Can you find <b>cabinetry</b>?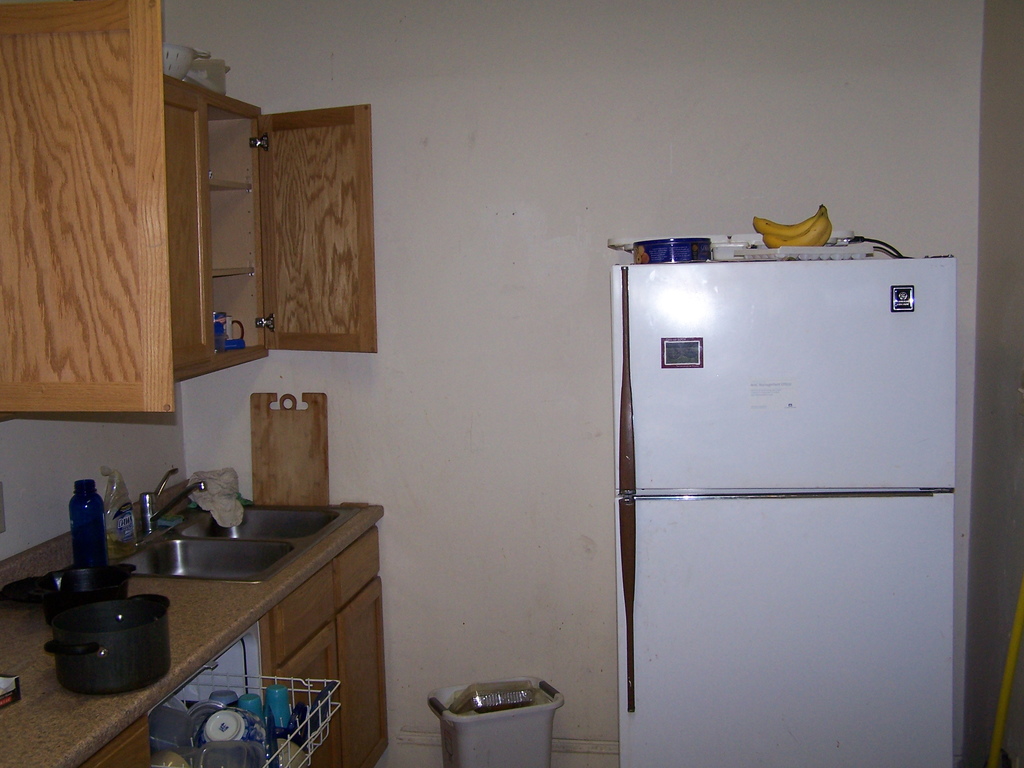
Yes, bounding box: {"x1": 332, "y1": 528, "x2": 380, "y2": 609}.
